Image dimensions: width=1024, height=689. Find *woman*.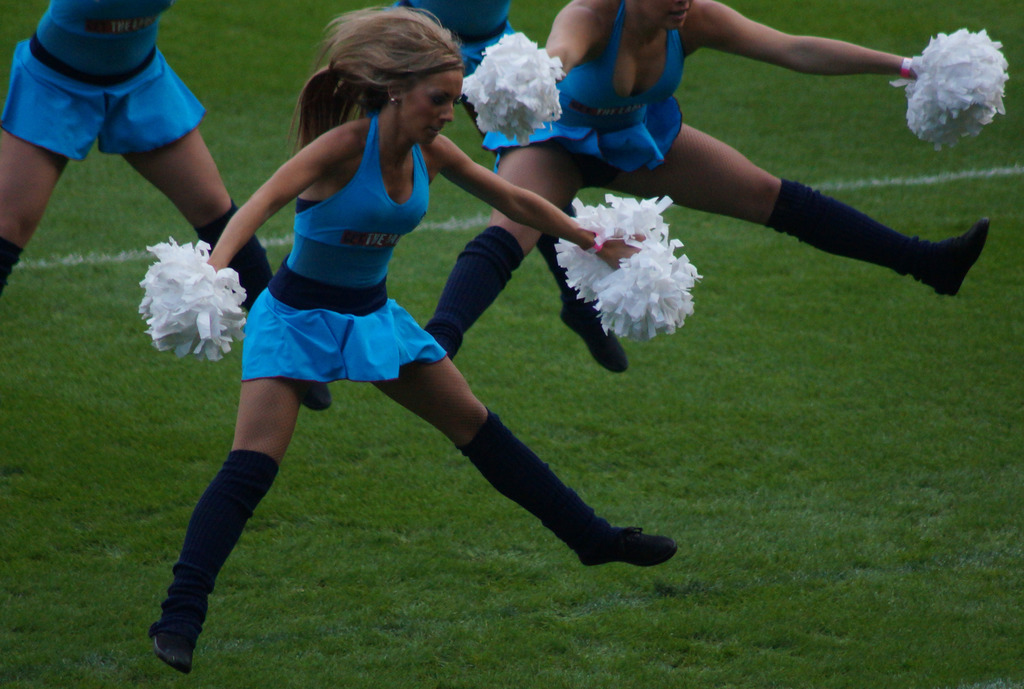
(146,9,677,678).
